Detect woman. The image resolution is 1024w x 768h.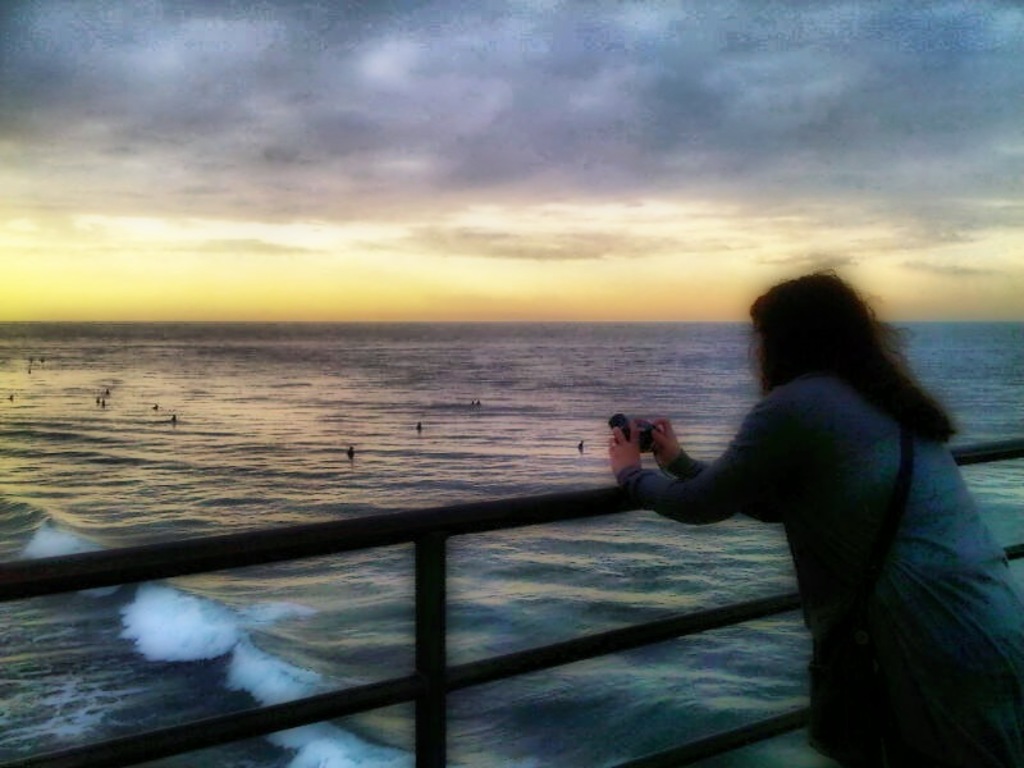
bbox=(605, 262, 997, 731).
